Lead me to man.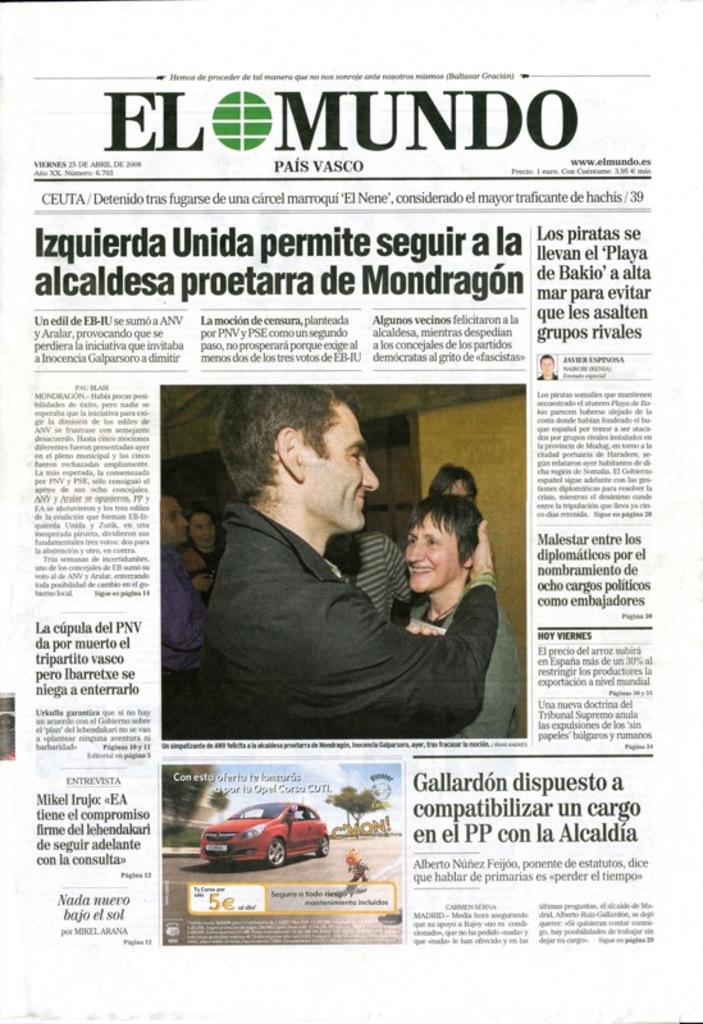
Lead to 324,531,416,625.
